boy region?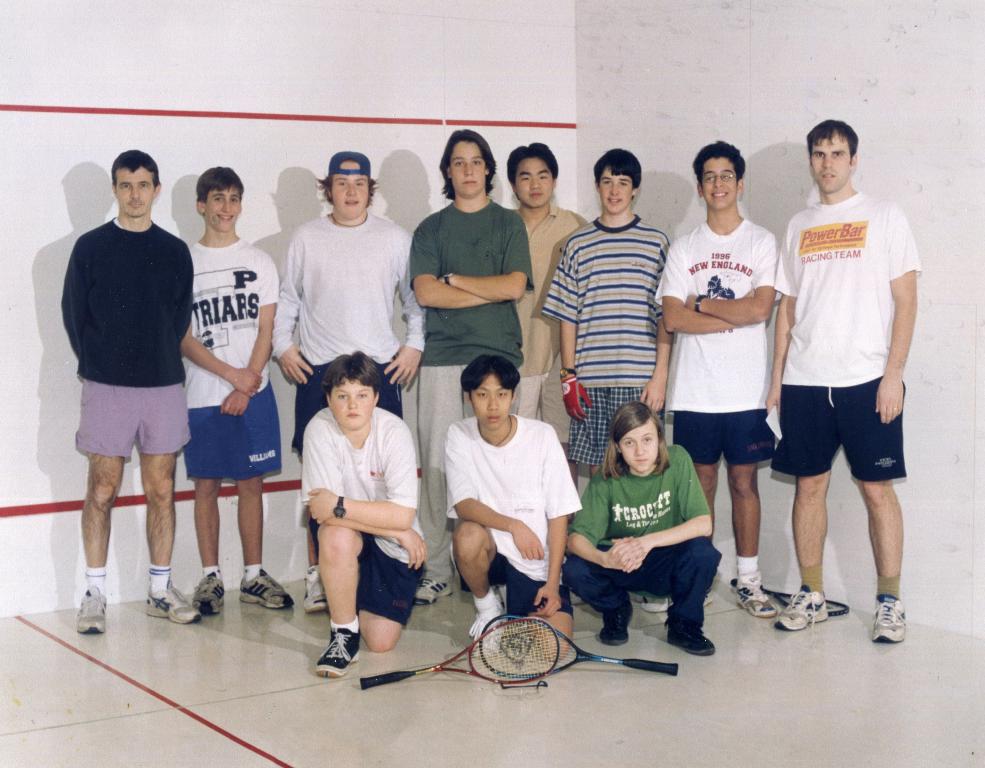
bbox=[425, 352, 583, 662]
